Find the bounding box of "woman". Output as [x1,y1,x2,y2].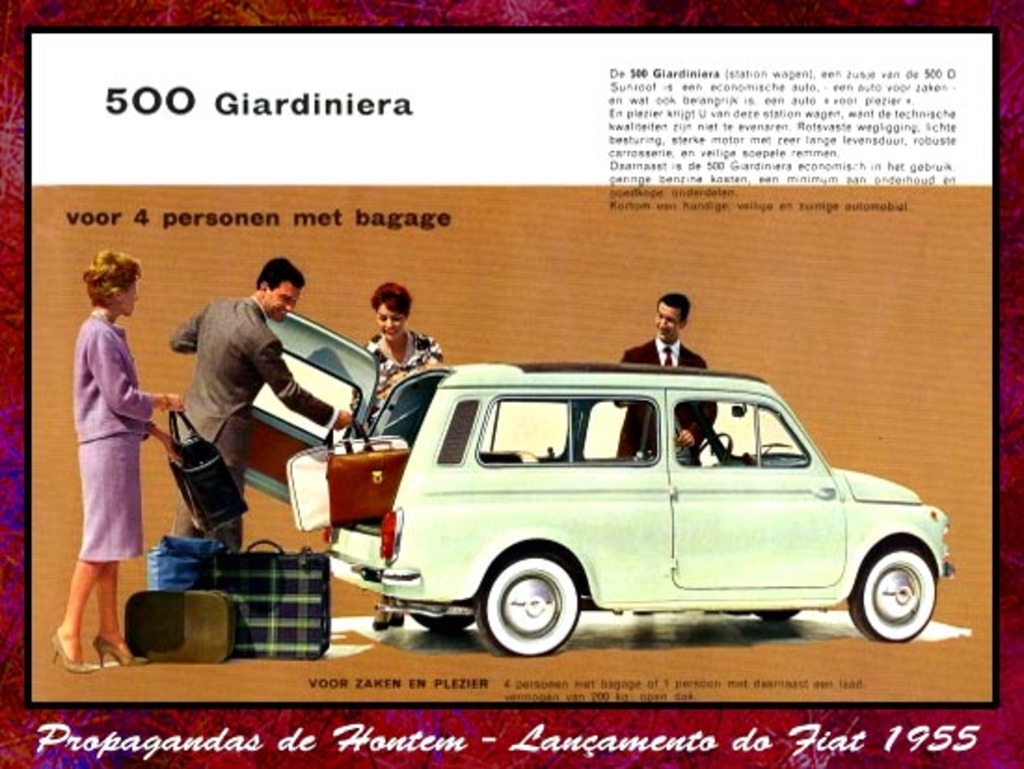
[361,276,439,633].
